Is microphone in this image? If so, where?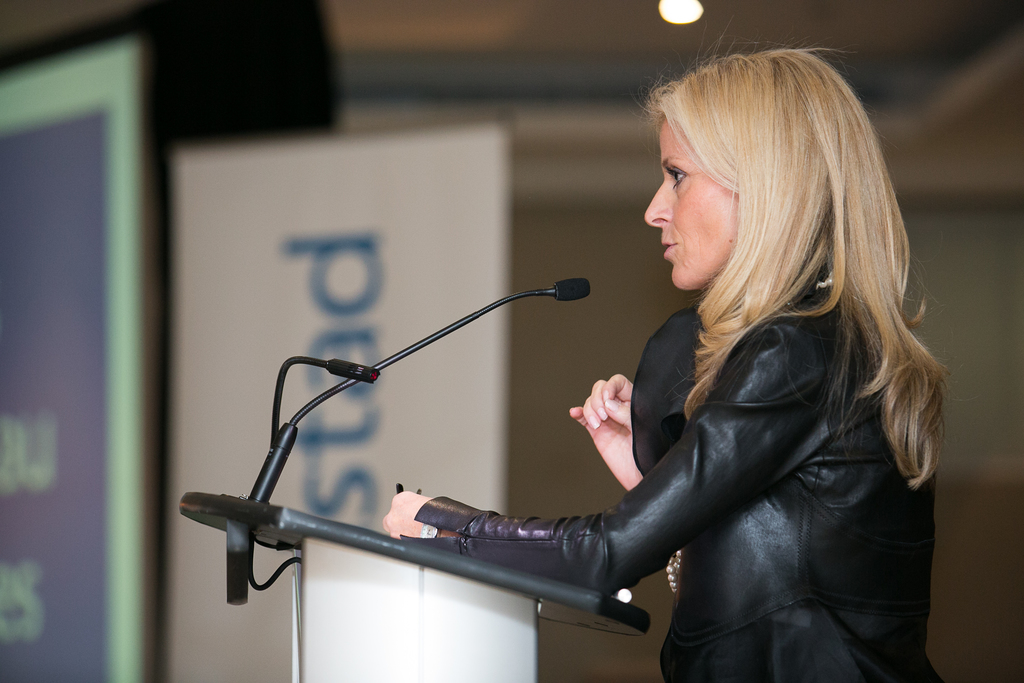
Yes, at BBox(269, 346, 388, 446).
